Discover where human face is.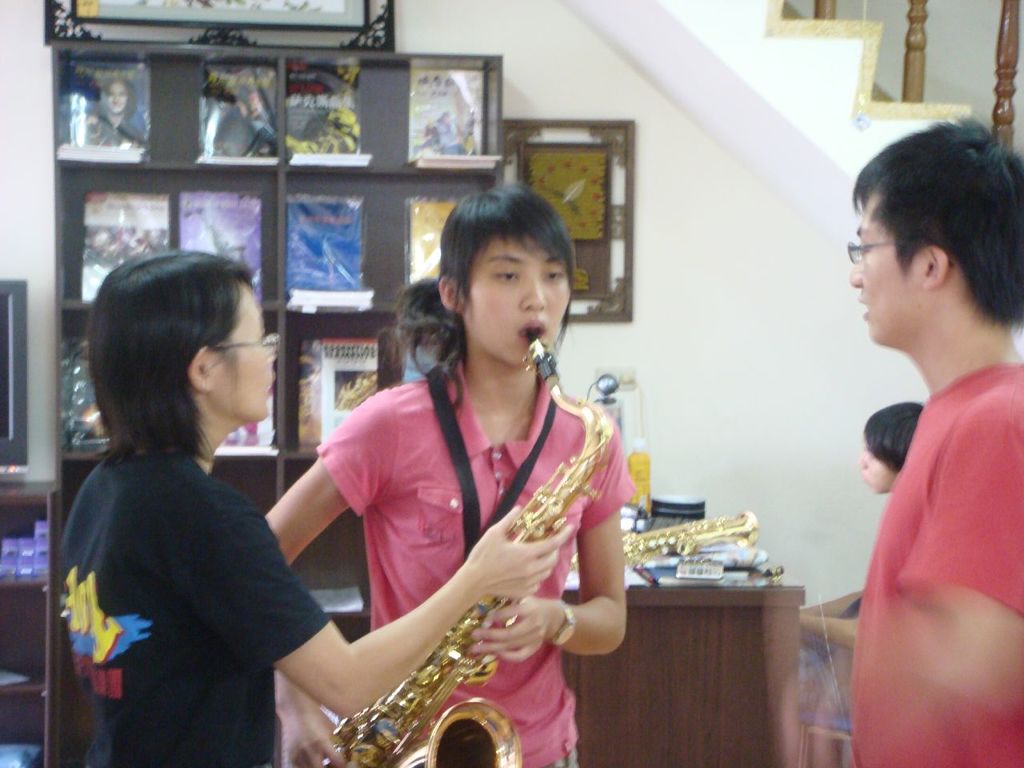
Discovered at <region>470, 235, 572, 366</region>.
